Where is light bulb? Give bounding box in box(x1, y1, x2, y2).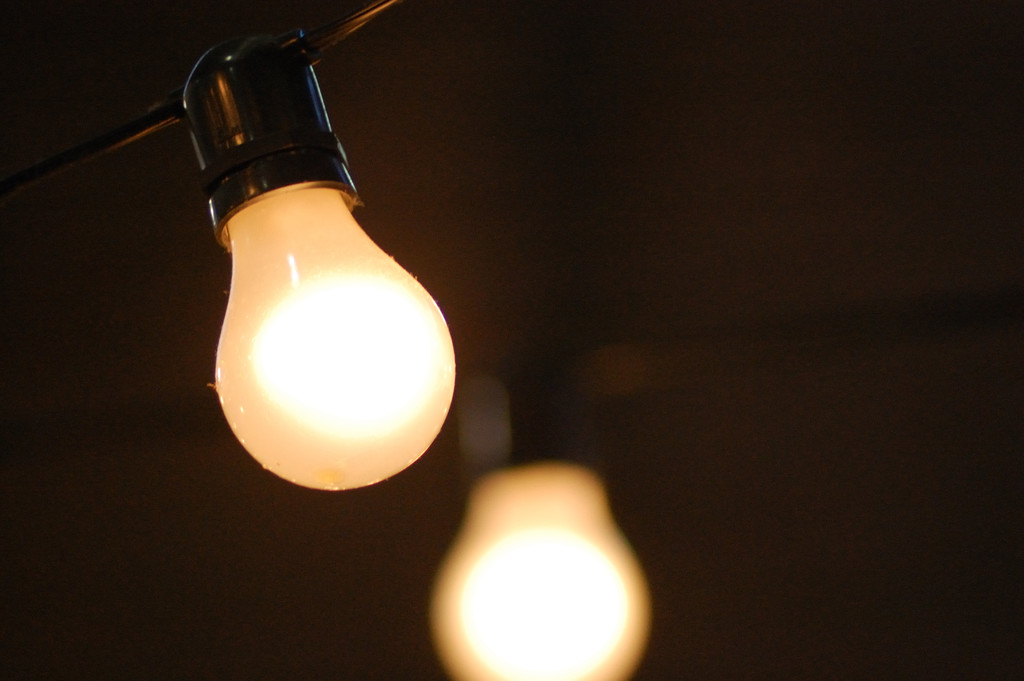
box(430, 464, 652, 680).
